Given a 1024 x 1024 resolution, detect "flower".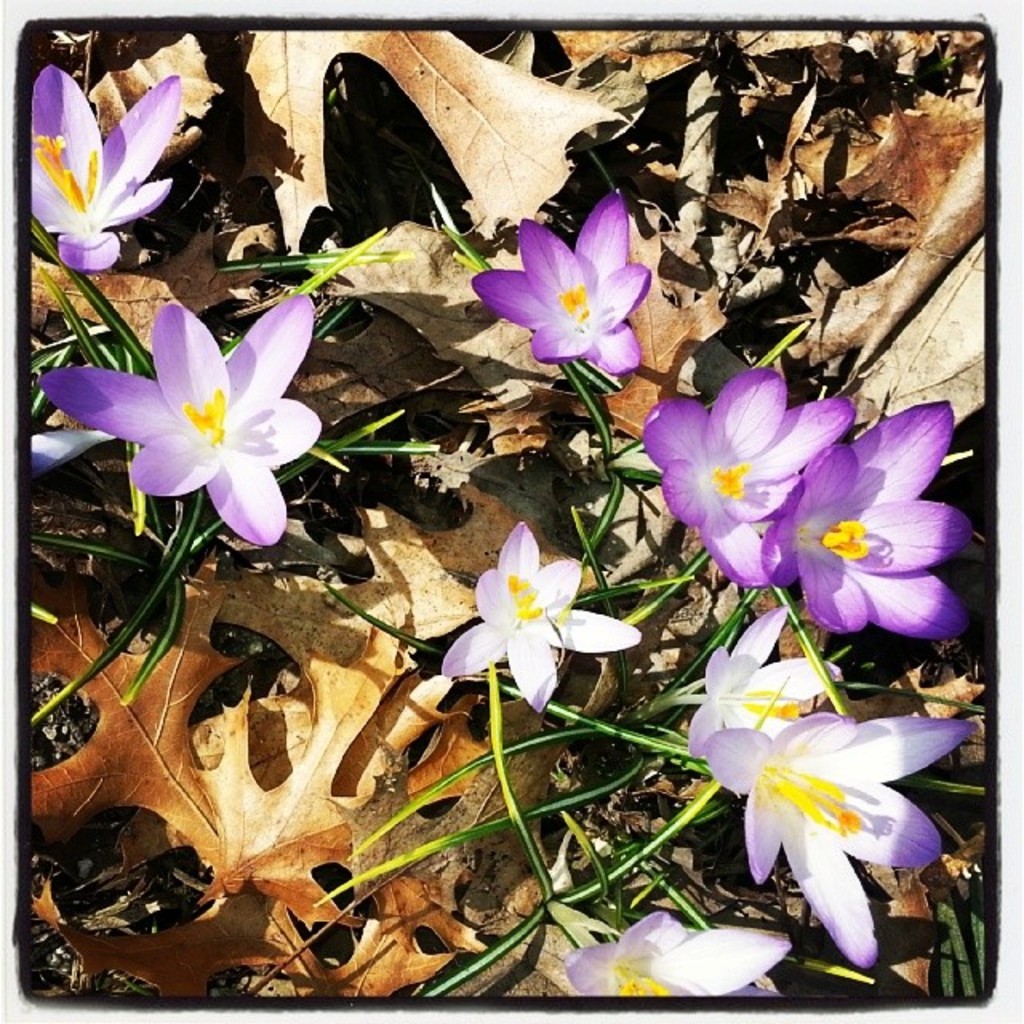
locate(26, 58, 192, 272).
